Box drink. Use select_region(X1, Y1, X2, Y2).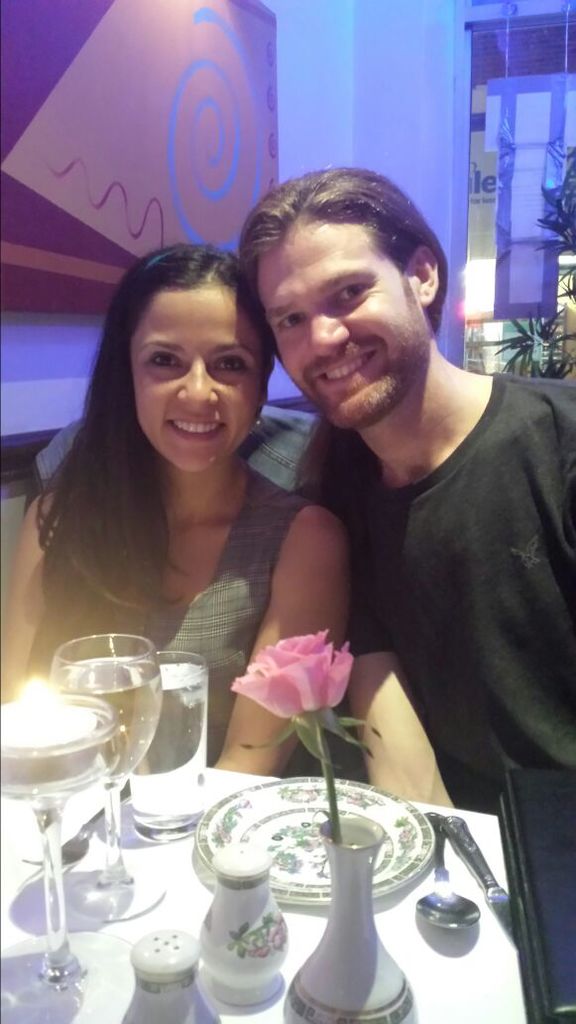
select_region(135, 662, 204, 779).
